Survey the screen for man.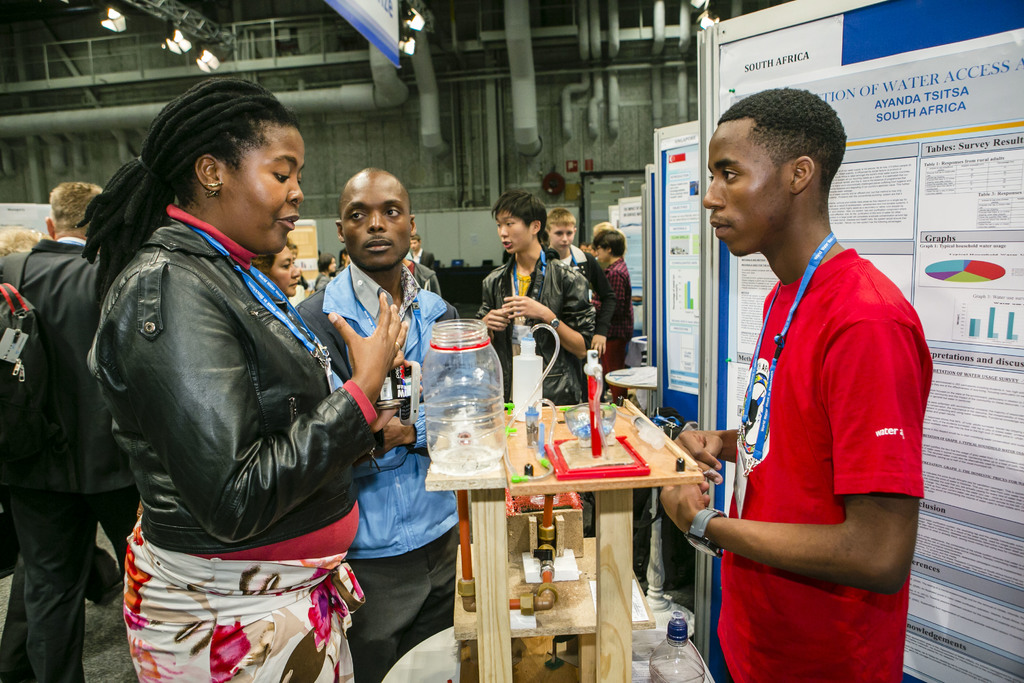
Survey found: 408 236 439 270.
